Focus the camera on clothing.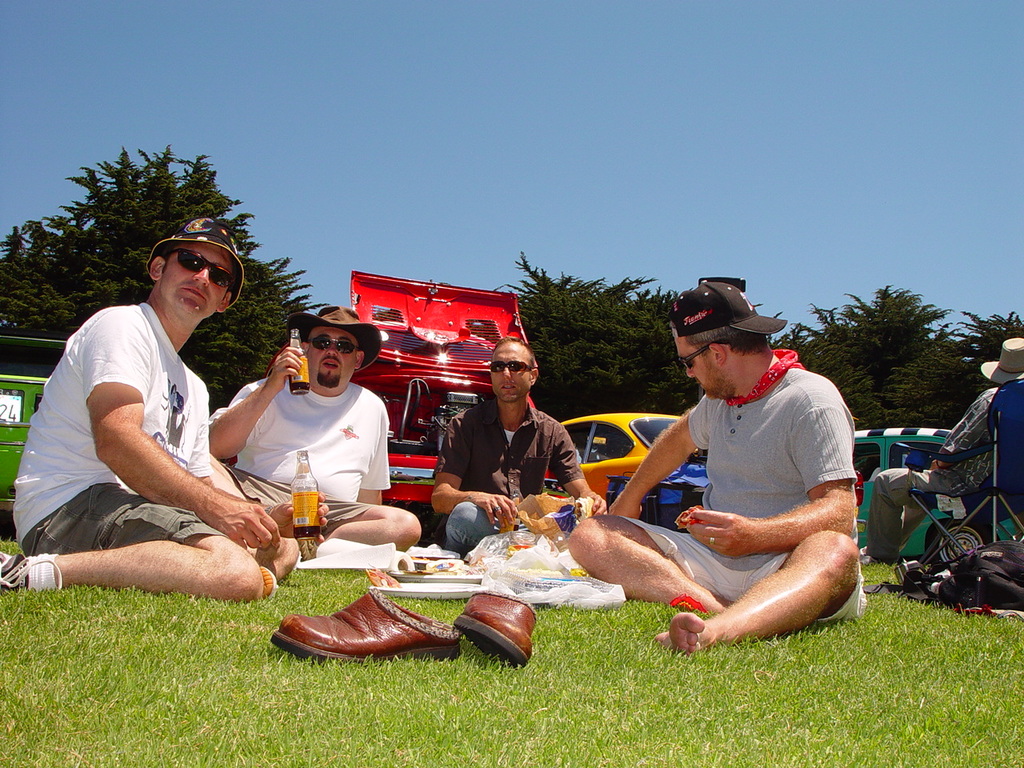
Focus region: 206, 354, 406, 525.
